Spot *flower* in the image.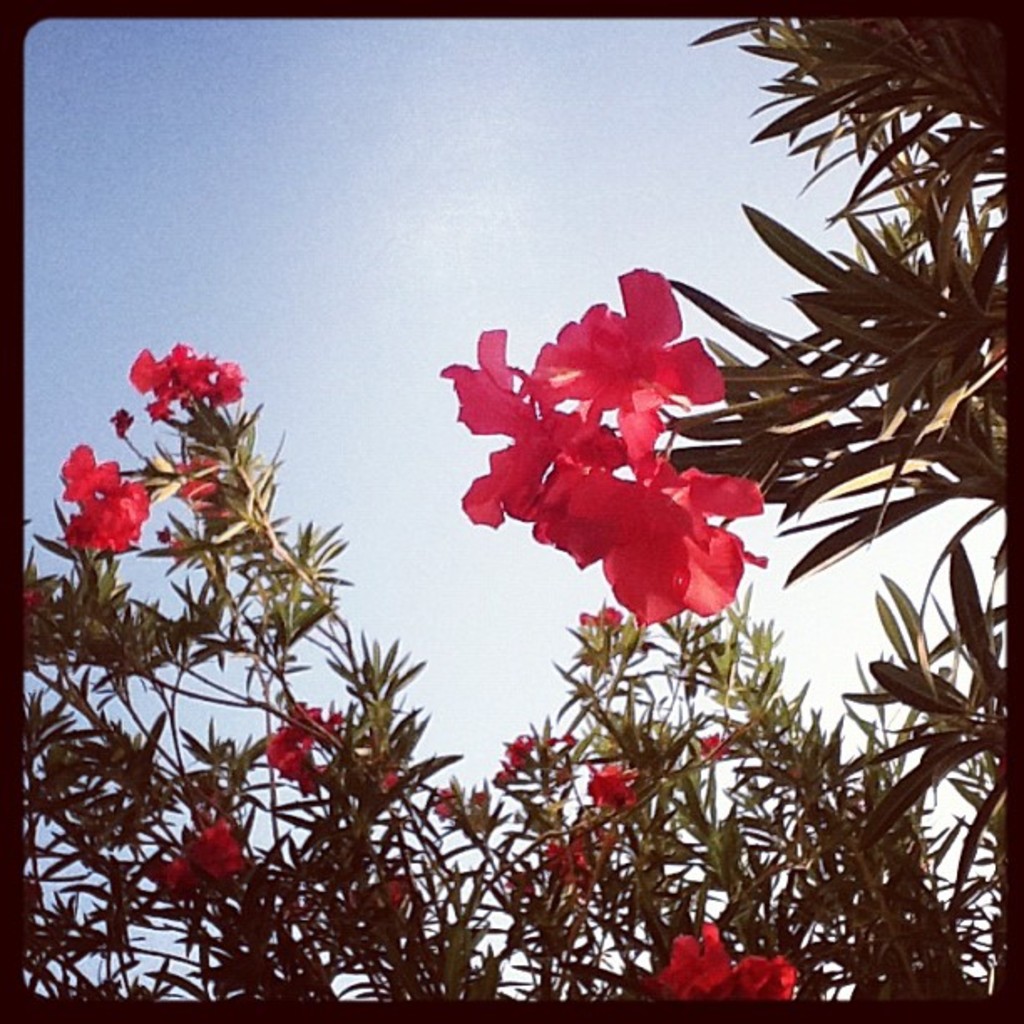
*flower* found at 577,756,643,808.
